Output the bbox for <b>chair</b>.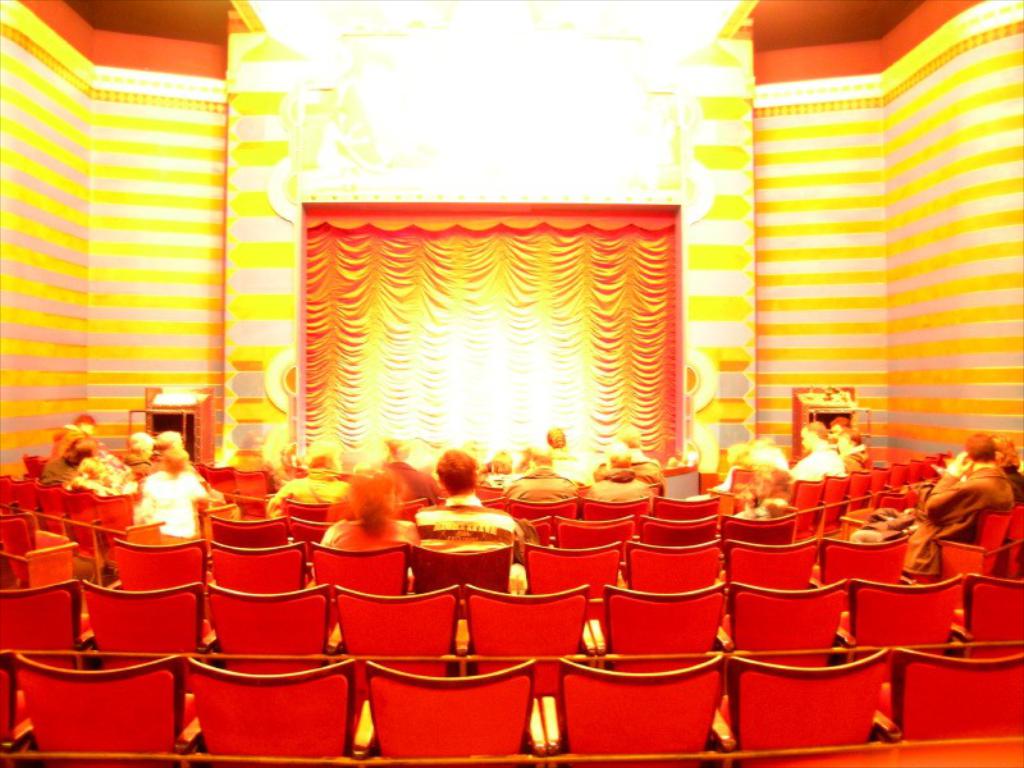
bbox=(888, 466, 909, 493).
